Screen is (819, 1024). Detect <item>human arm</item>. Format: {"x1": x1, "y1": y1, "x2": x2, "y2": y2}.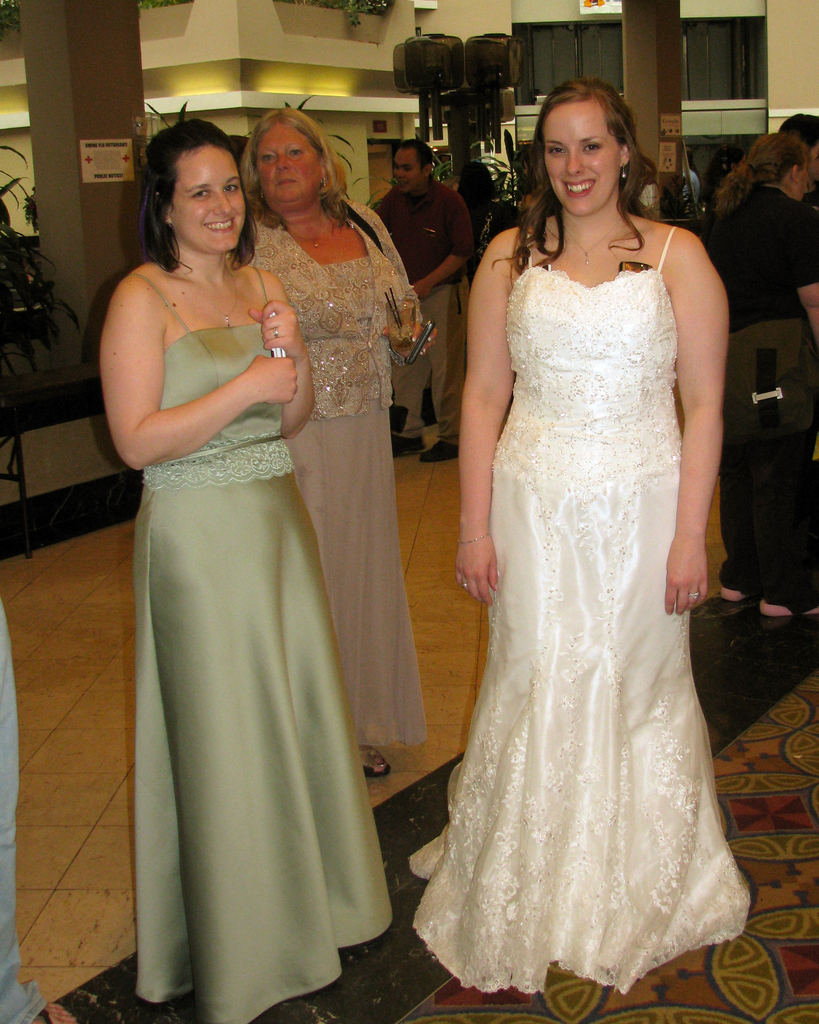
{"x1": 92, "y1": 285, "x2": 317, "y2": 494}.
